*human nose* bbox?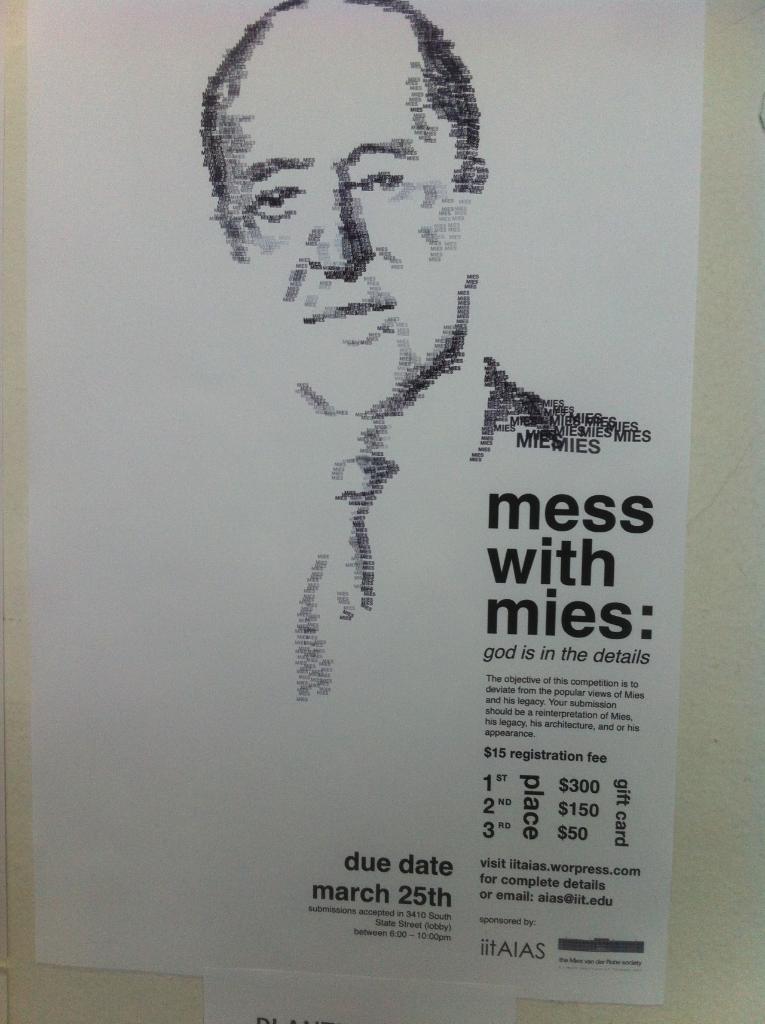
{"x1": 305, "y1": 180, "x2": 368, "y2": 275}
